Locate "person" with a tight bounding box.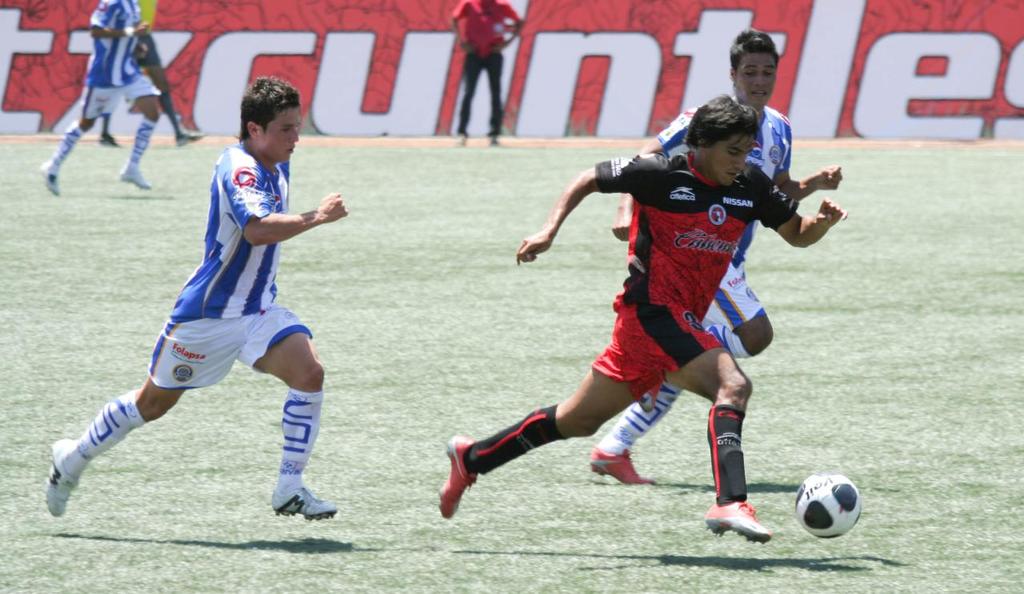
[446,1,526,145].
